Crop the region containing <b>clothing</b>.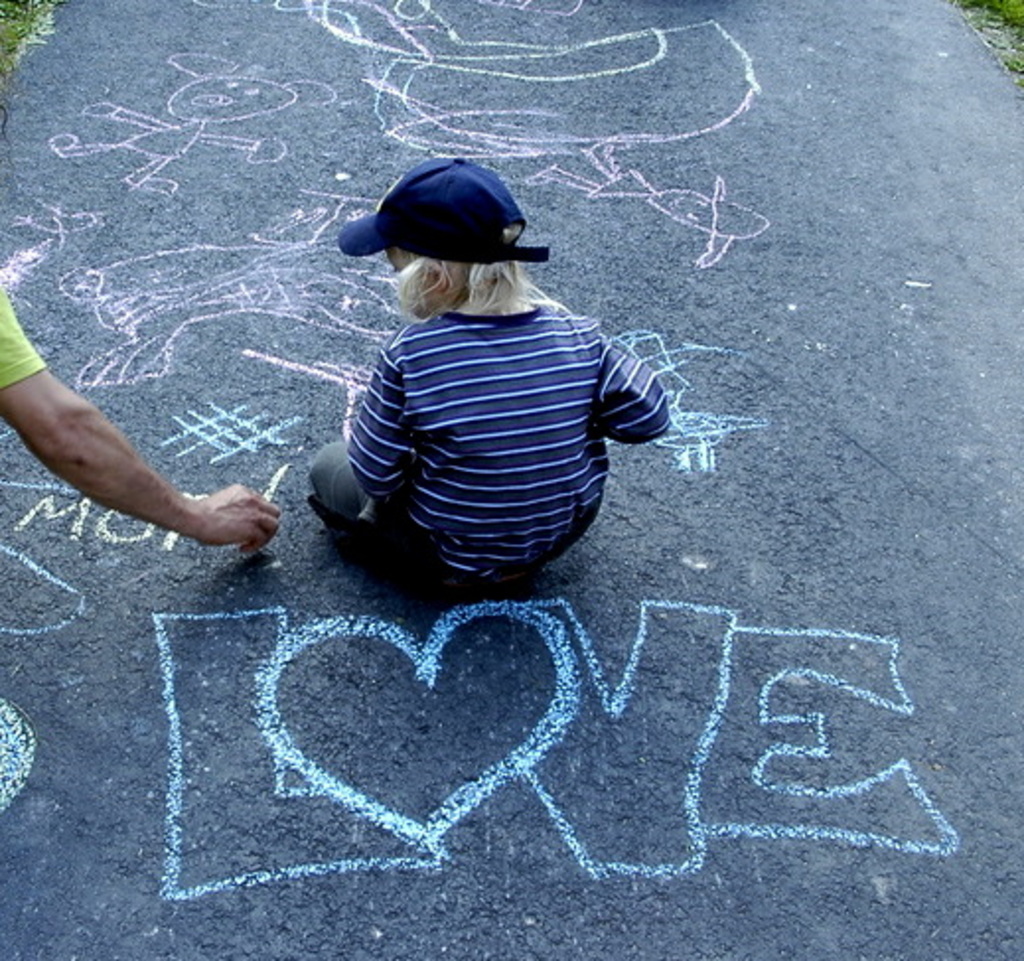
Crop region: {"left": 282, "top": 223, "right": 665, "bottom": 584}.
